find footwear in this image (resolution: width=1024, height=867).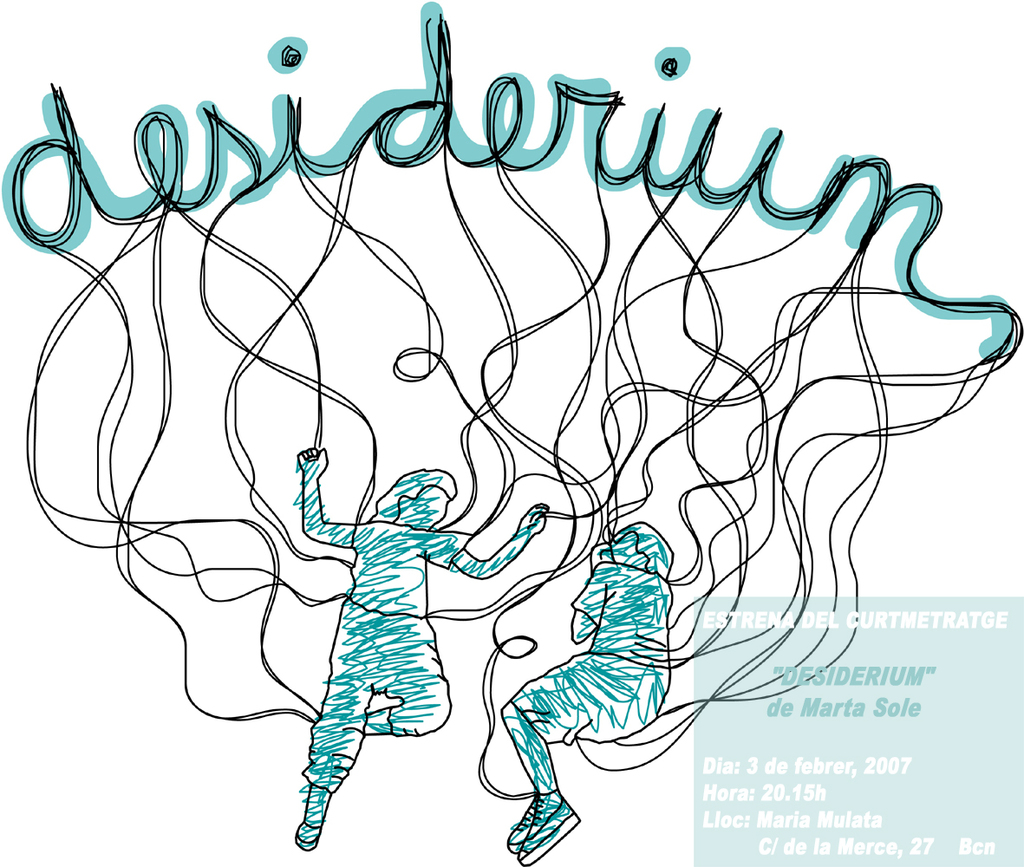
507, 801, 538, 854.
